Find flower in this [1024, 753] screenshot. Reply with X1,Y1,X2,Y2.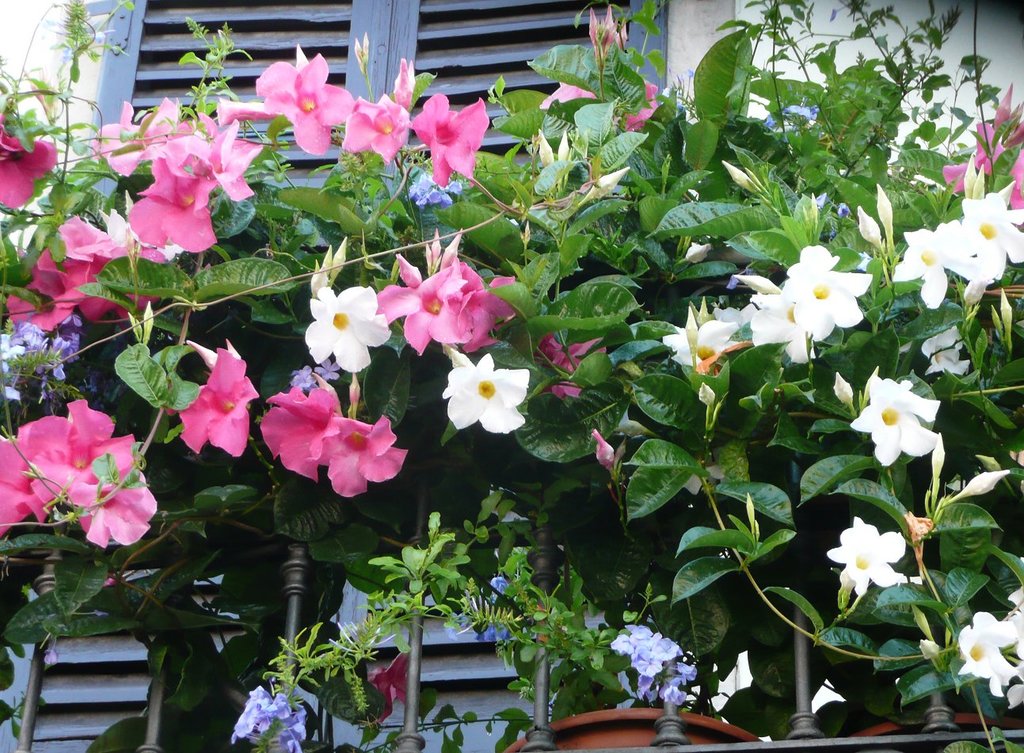
937,116,1023,213.
